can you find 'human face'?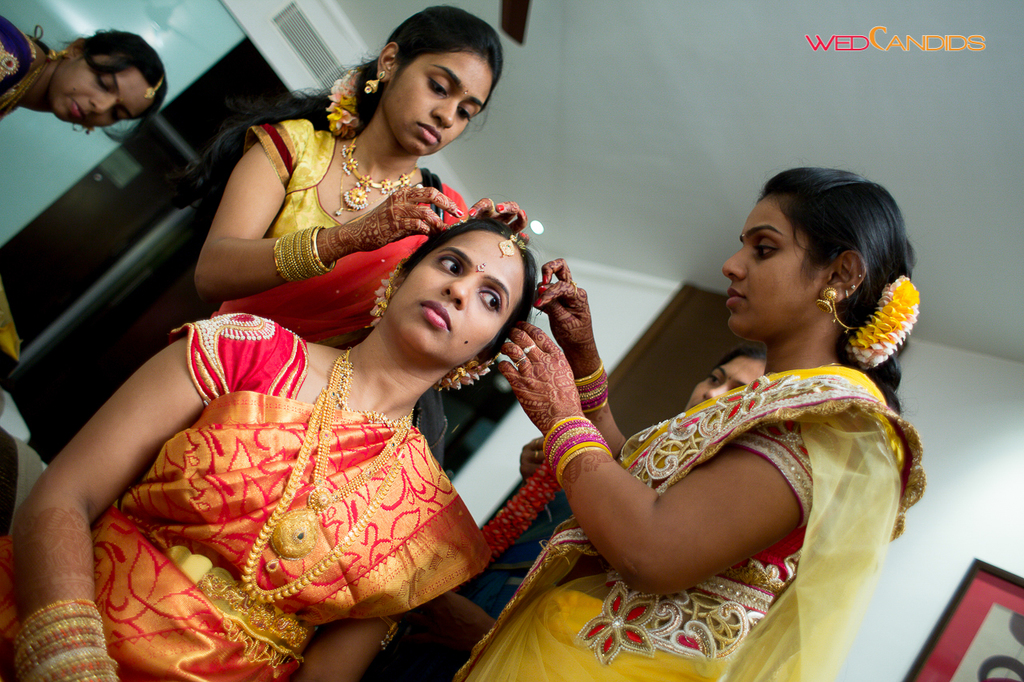
Yes, bounding box: detection(46, 50, 162, 123).
